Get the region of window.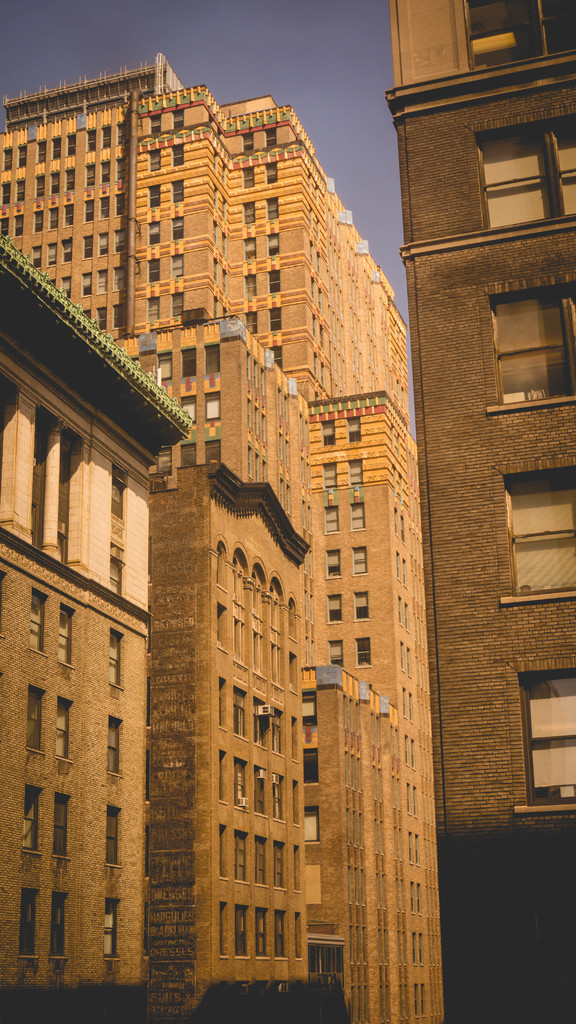
171, 143, 188, 162.
